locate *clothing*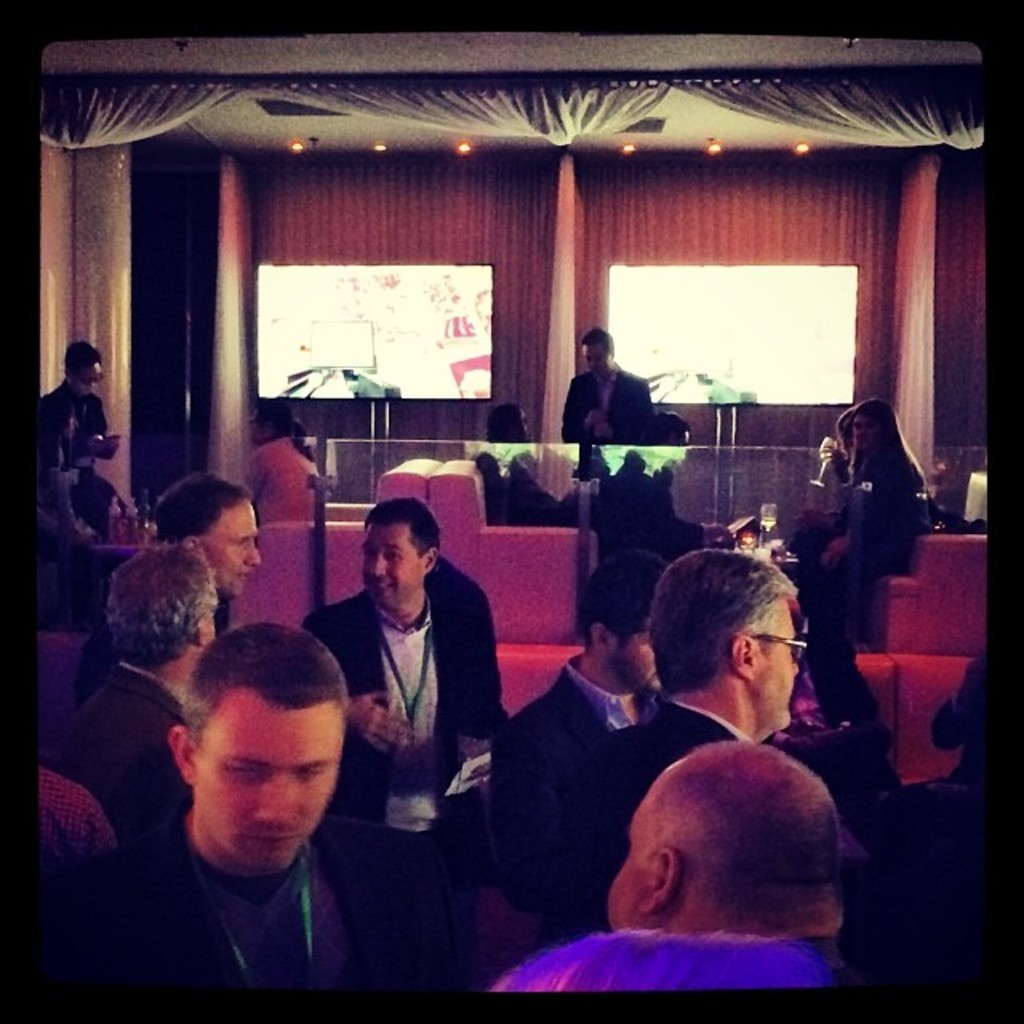
(x1=85, y1=584, x2=238, y2=725)
